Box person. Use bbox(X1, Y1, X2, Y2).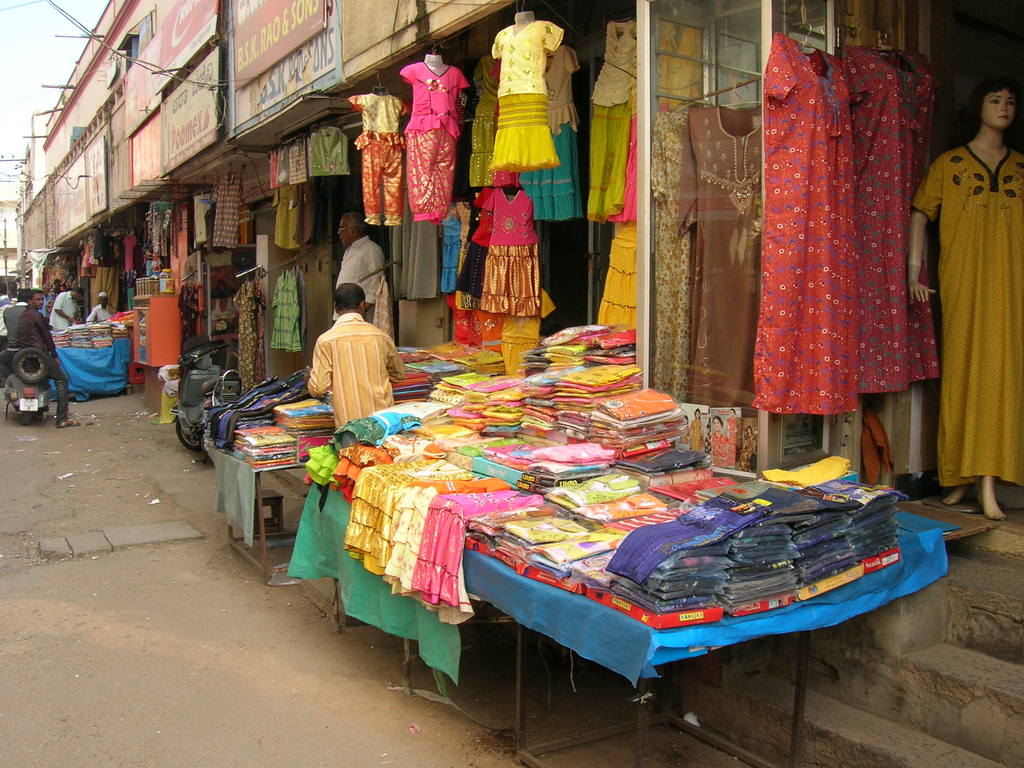
bbox(0, 285, 27, 367).
